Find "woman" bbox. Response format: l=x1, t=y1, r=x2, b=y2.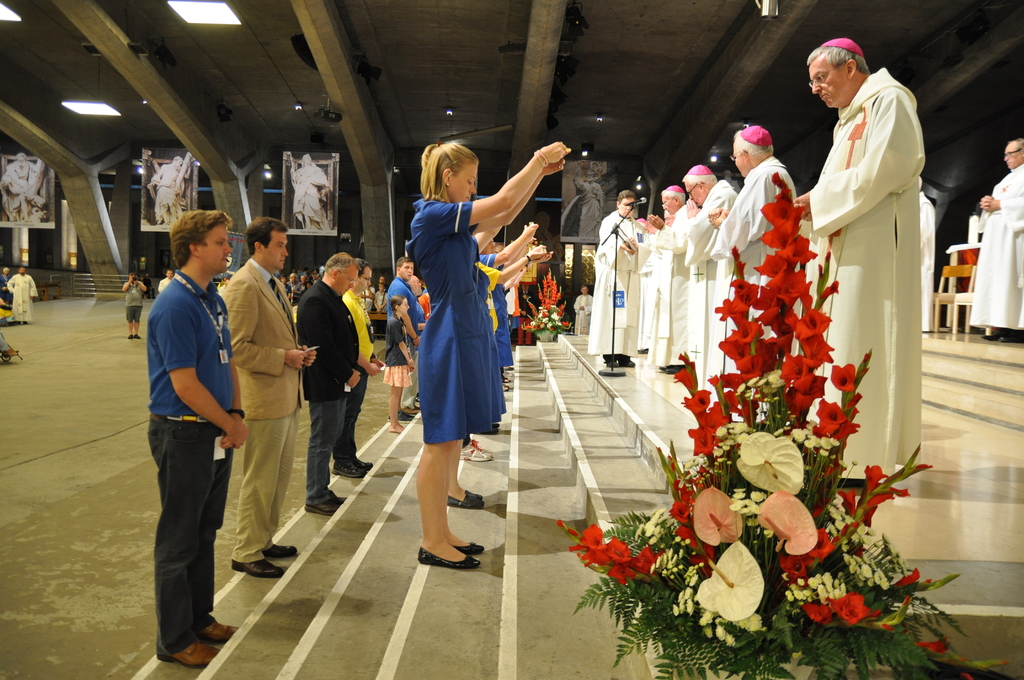
l=374, t=281, r=390, b=312.
